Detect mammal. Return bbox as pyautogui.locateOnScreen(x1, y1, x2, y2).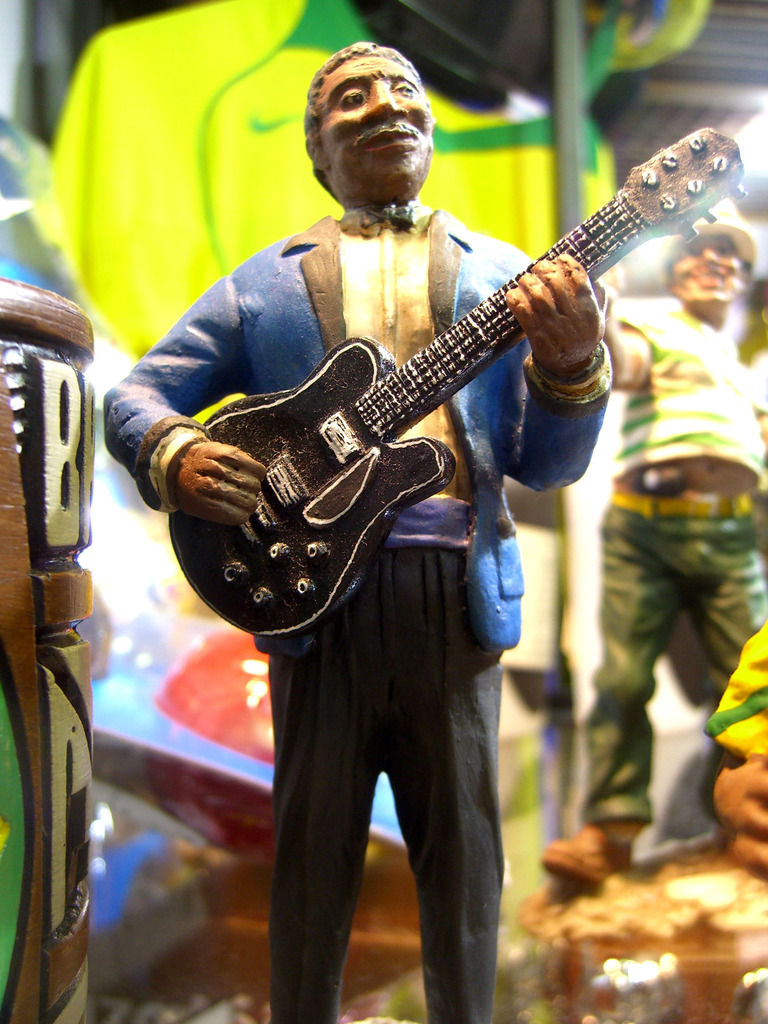
pyautogui.locateOnScreen(96, 33, 613, 1017).
